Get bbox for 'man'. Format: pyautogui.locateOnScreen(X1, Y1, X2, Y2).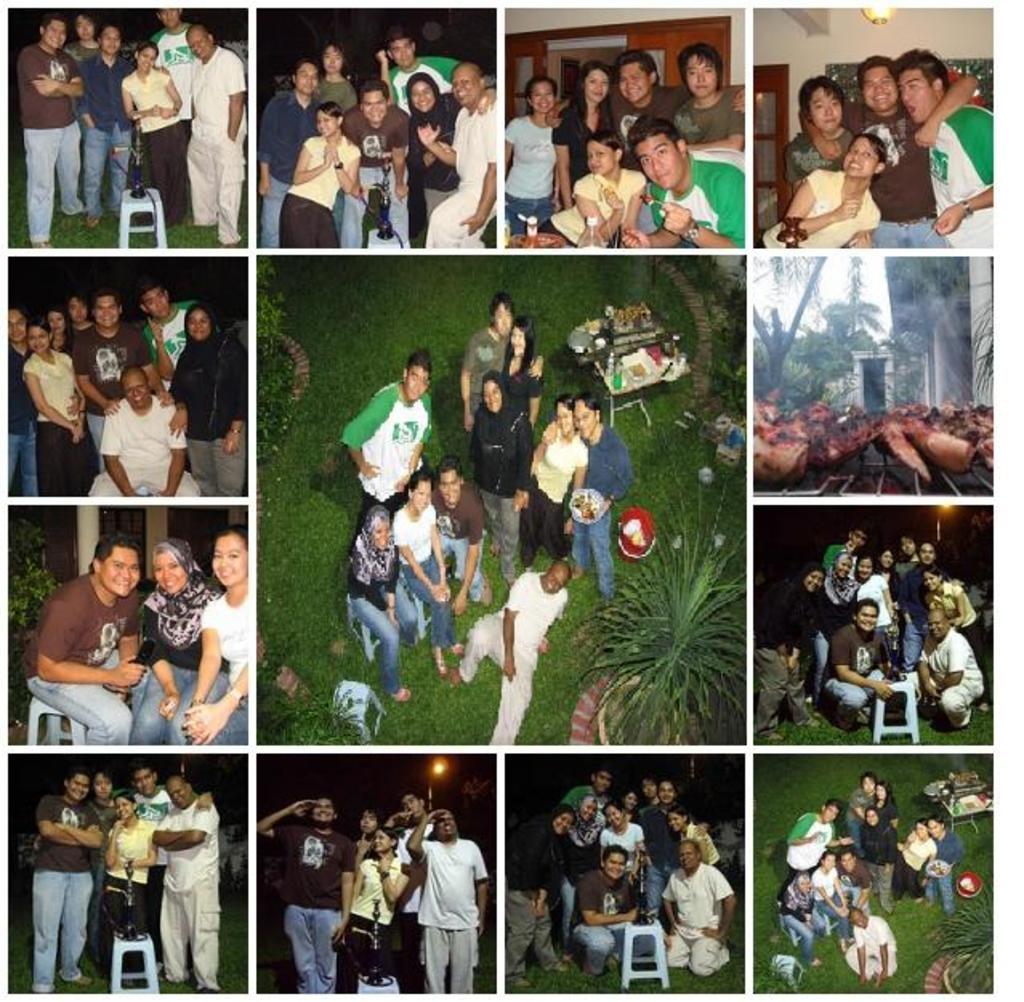
pyautogui.locateOnScreen(662, 840, 739, 968).
